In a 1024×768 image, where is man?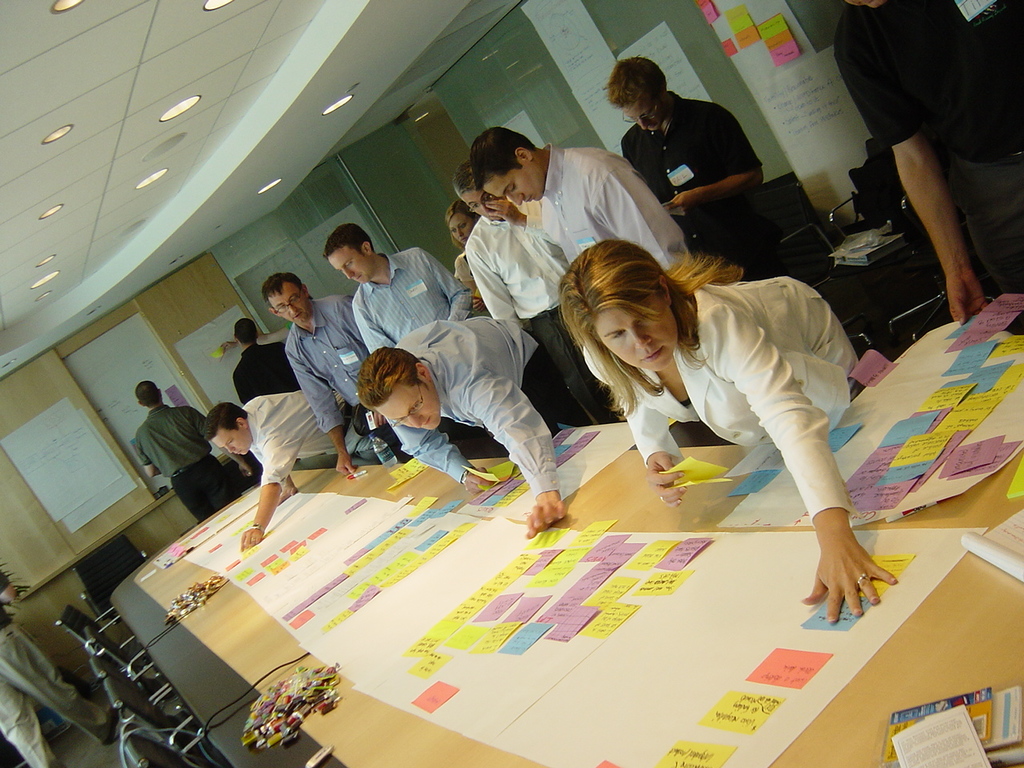
<region>133, 381, 242, 523</region>.
